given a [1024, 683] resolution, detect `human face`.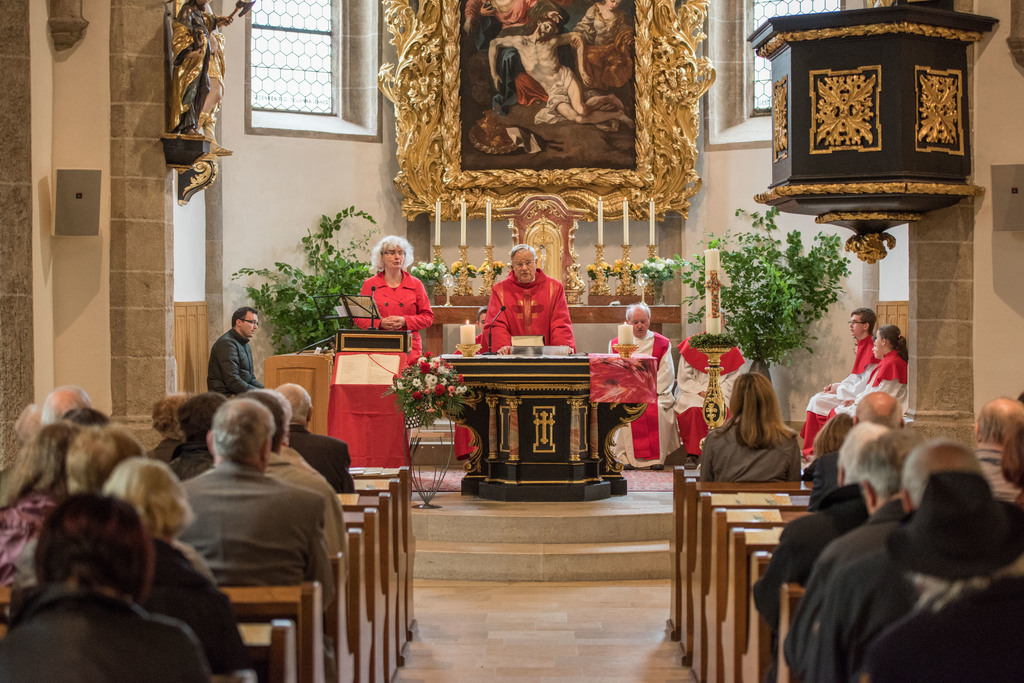
Rect(849, 318, 867, 336).
